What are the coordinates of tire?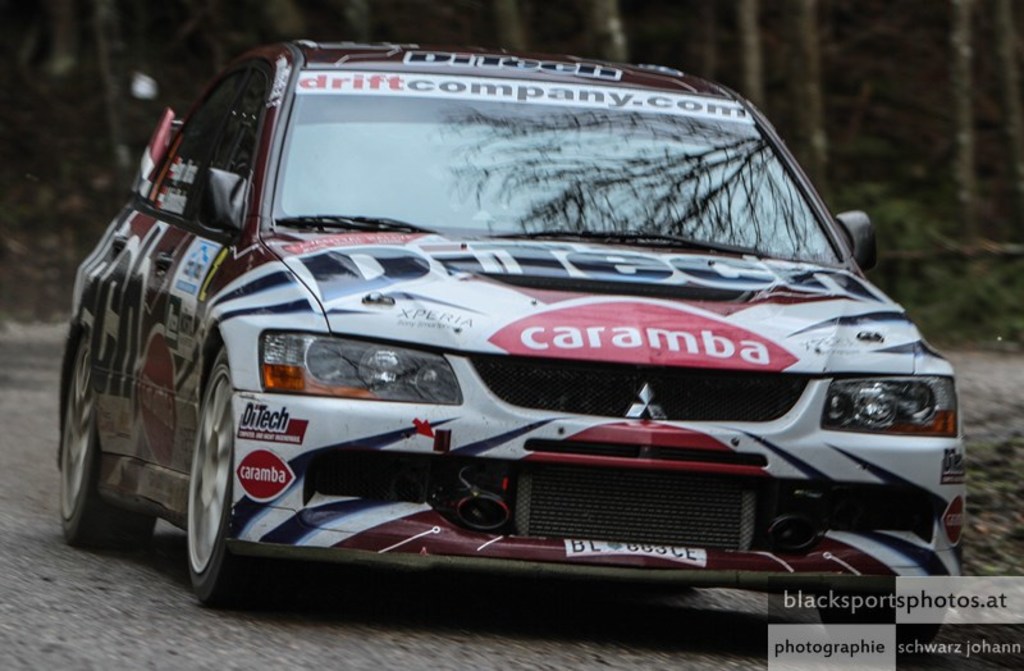
186 350 285 610.
